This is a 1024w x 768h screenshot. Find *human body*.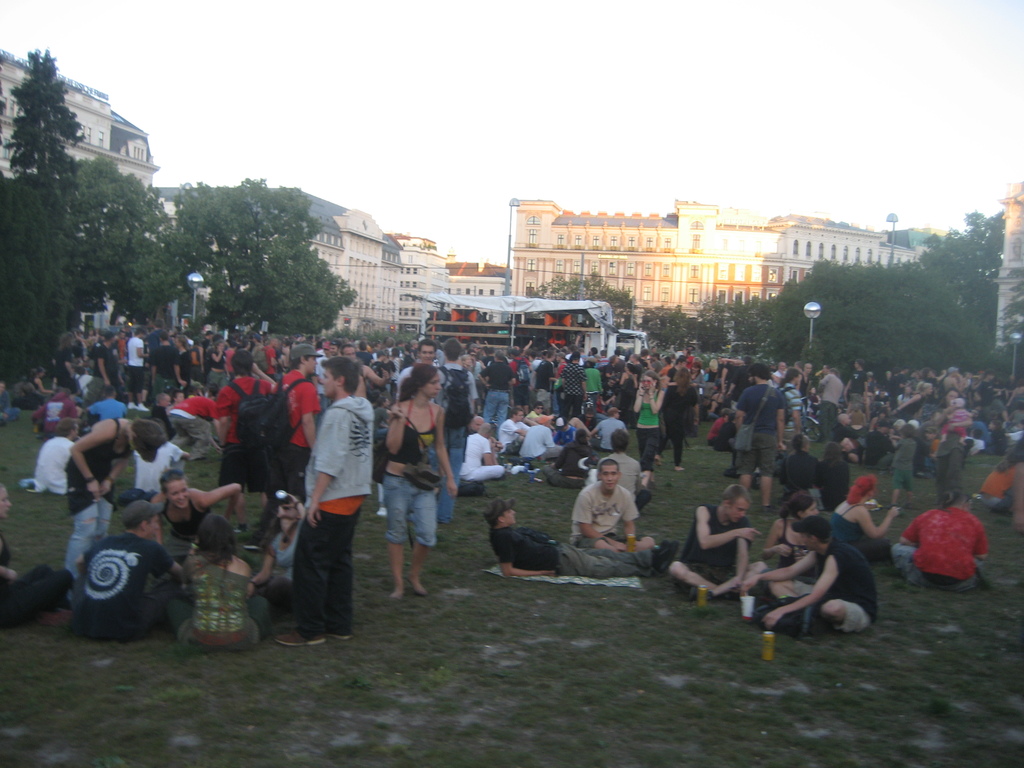
Bounding box: <box>354,344,374,362</box>.
